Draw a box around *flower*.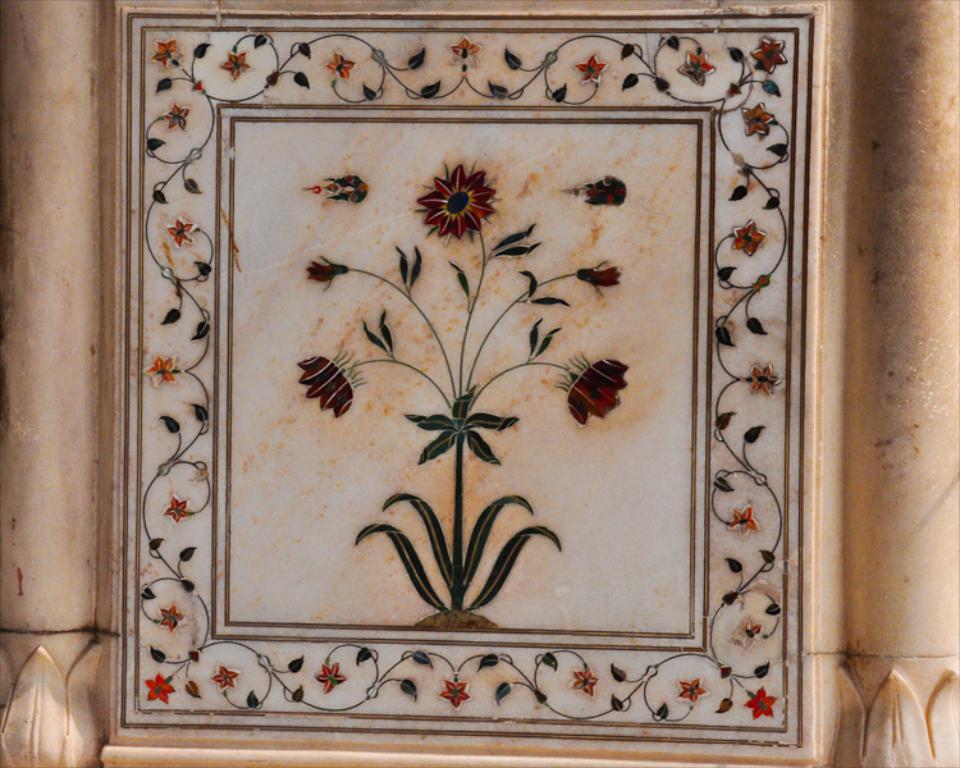
<bbox>742, 613, 764, 643</bbox>.
